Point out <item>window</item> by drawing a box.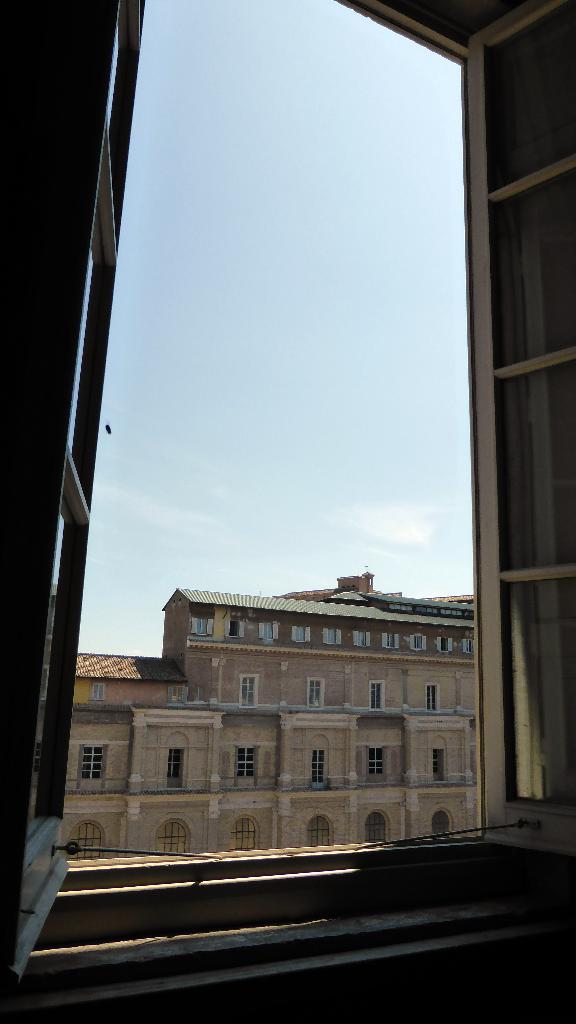
(169, 748, 192, 788).
